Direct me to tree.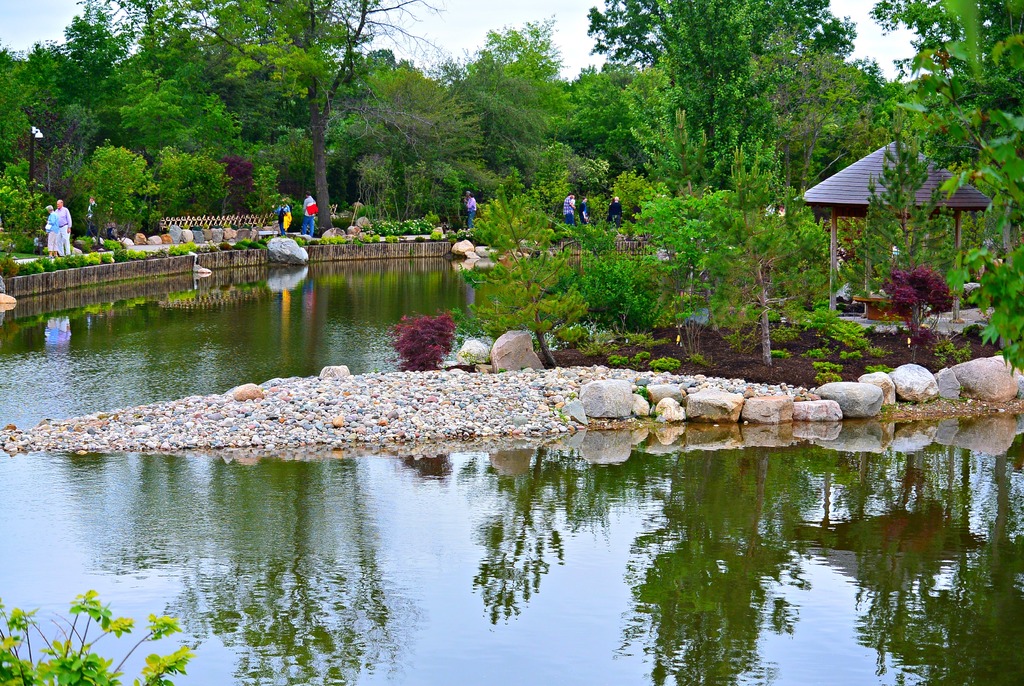
Direction: bbox=(682, 141, 851, 366).
